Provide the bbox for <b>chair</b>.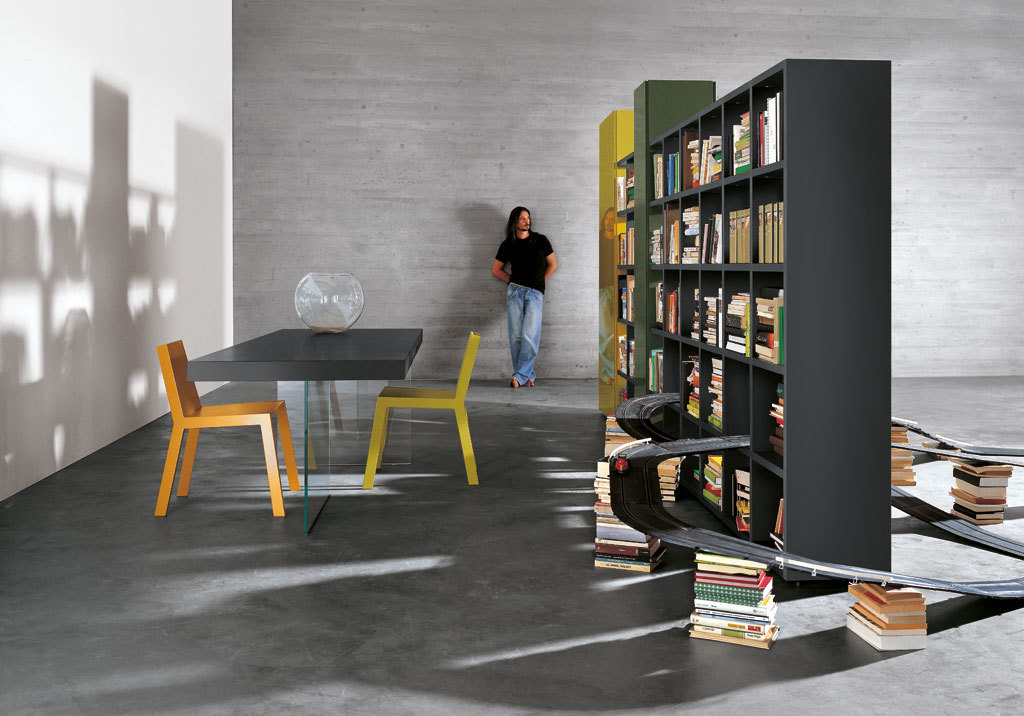
(153,339,302,520).
